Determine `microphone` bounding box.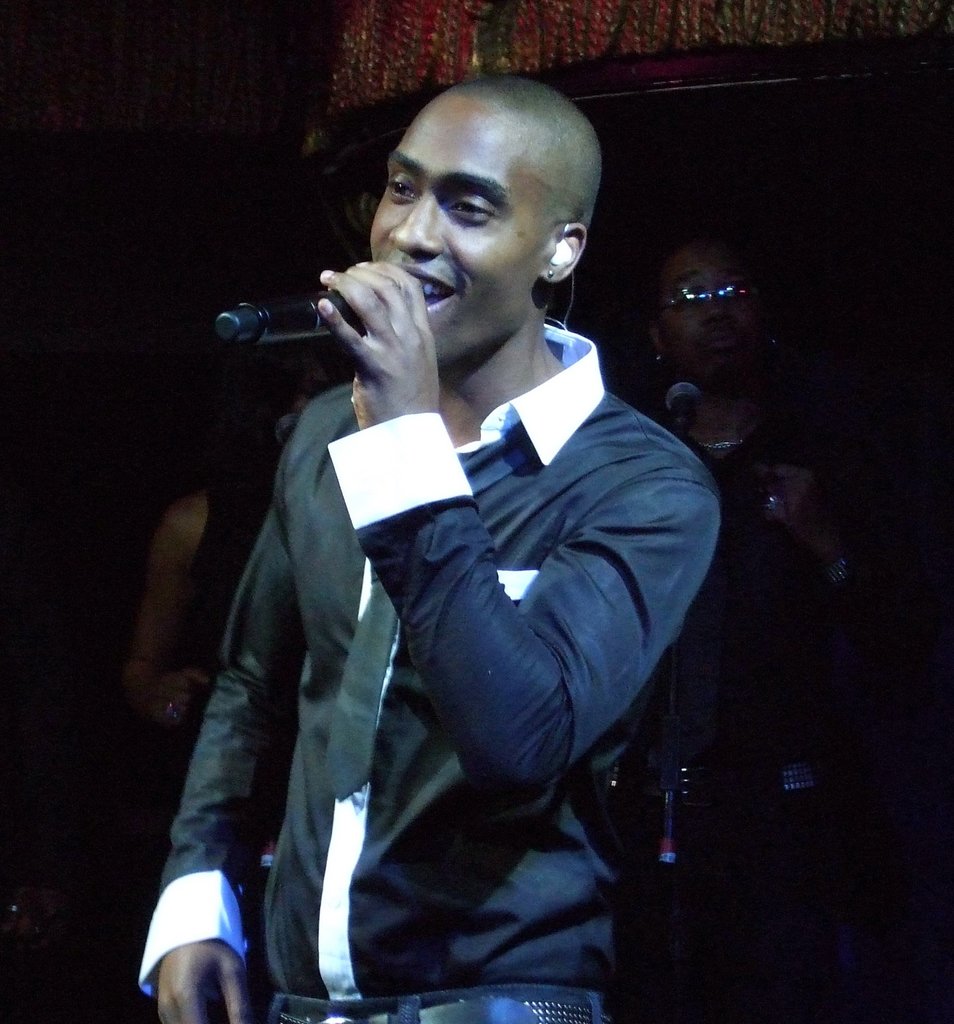
Determined: pyautogui.locateOnScreen(207, 255, 364, 372).
